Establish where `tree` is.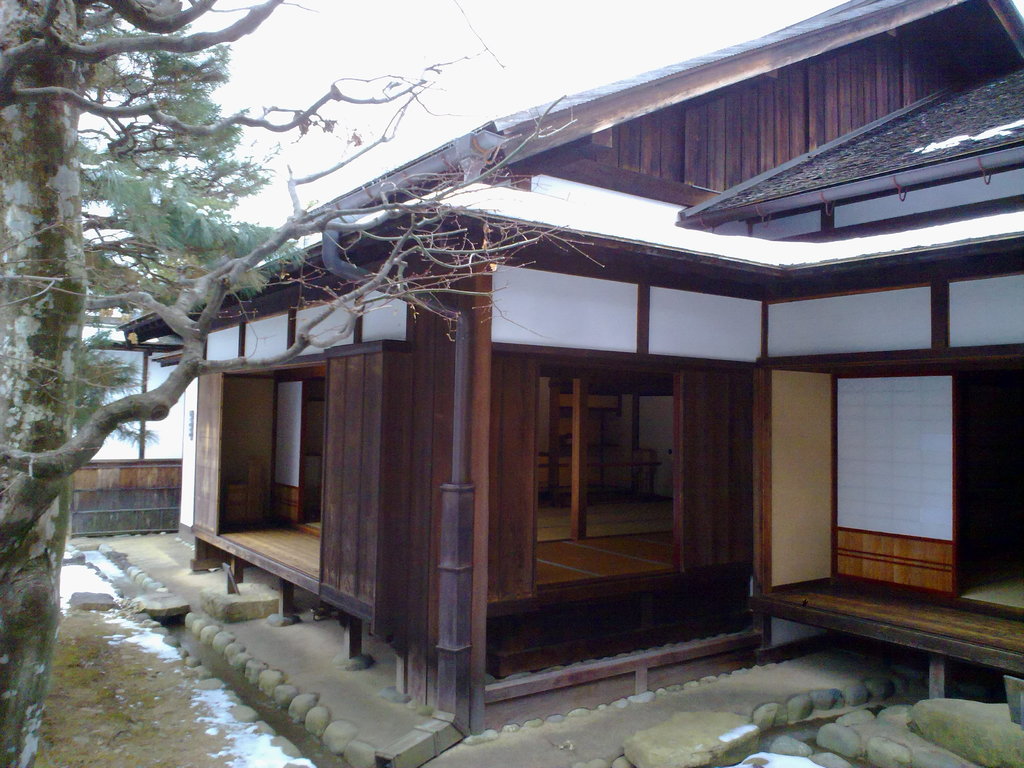
Established at pyautogui.locateOnScreen(0, 0, 612, 767).
